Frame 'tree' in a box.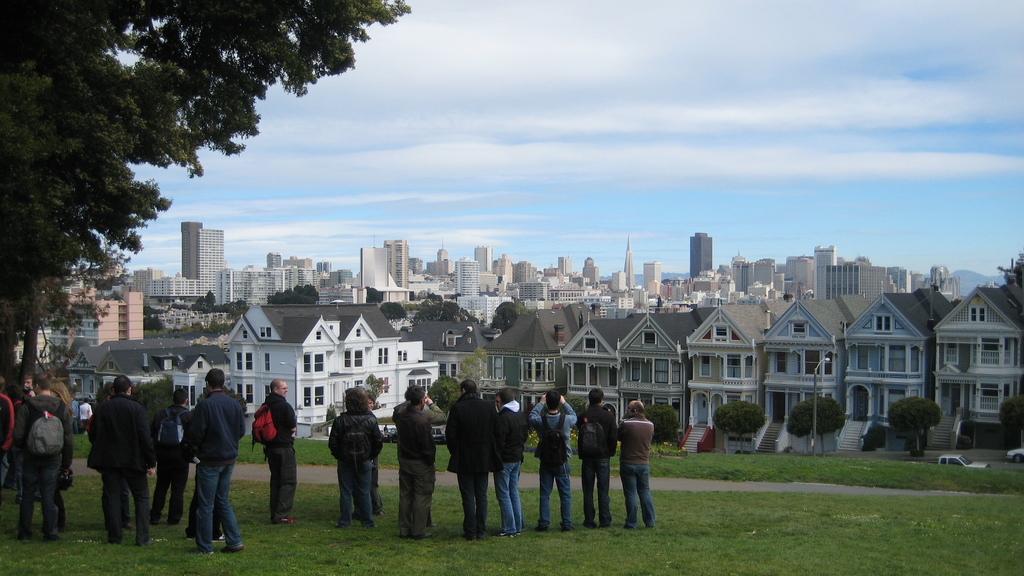
box=[991, 250, 1023, 301].
